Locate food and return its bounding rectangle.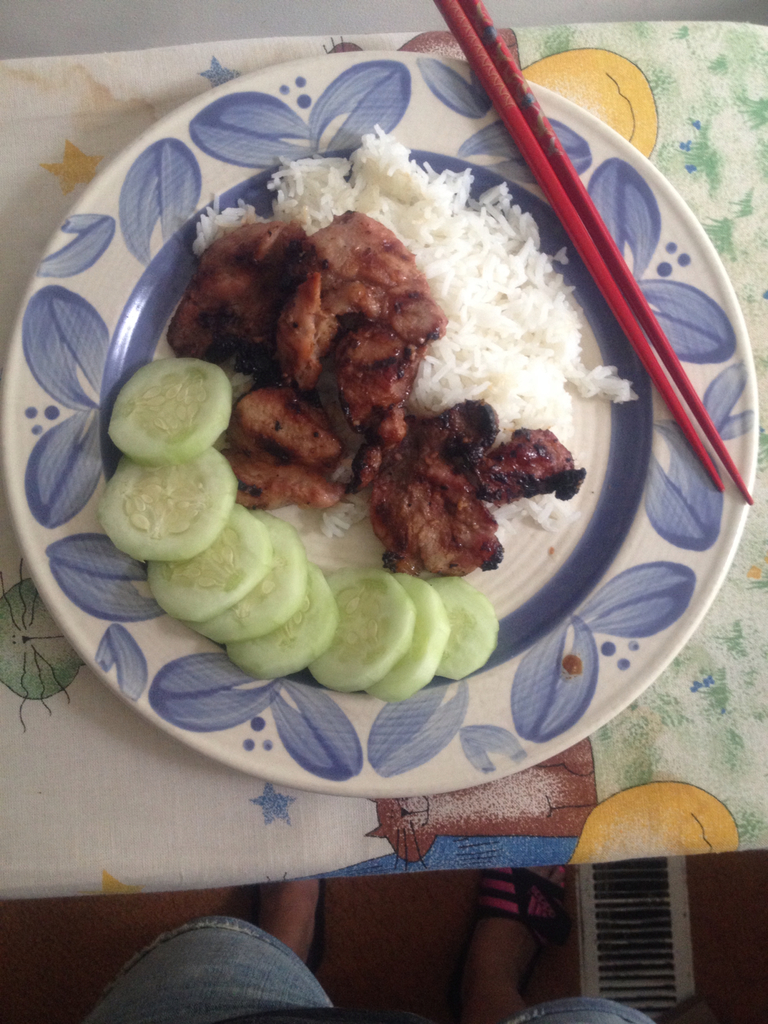
(221,562,338,679).
